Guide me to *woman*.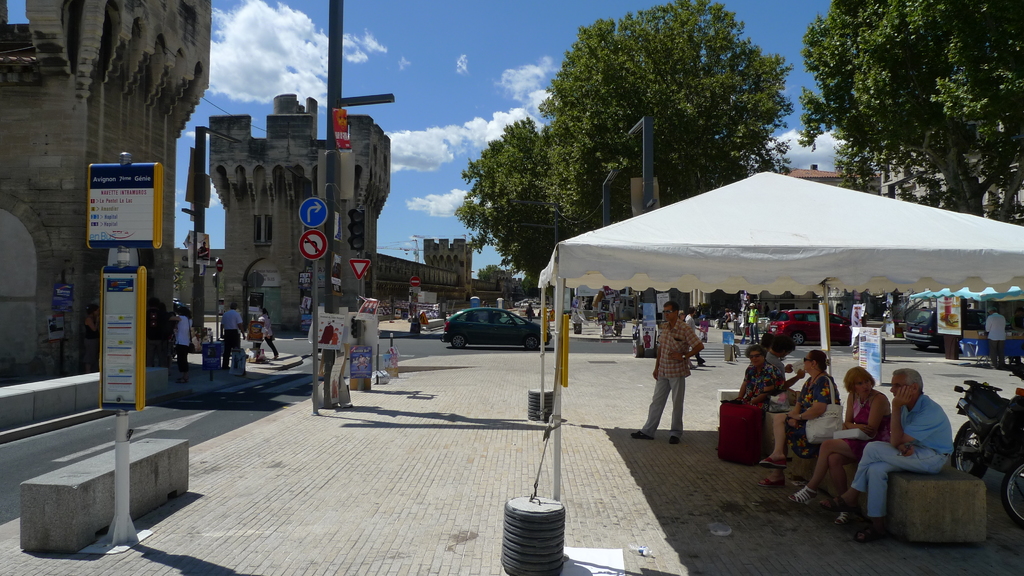
Guidance: rect(866, 355, 963, 525).
